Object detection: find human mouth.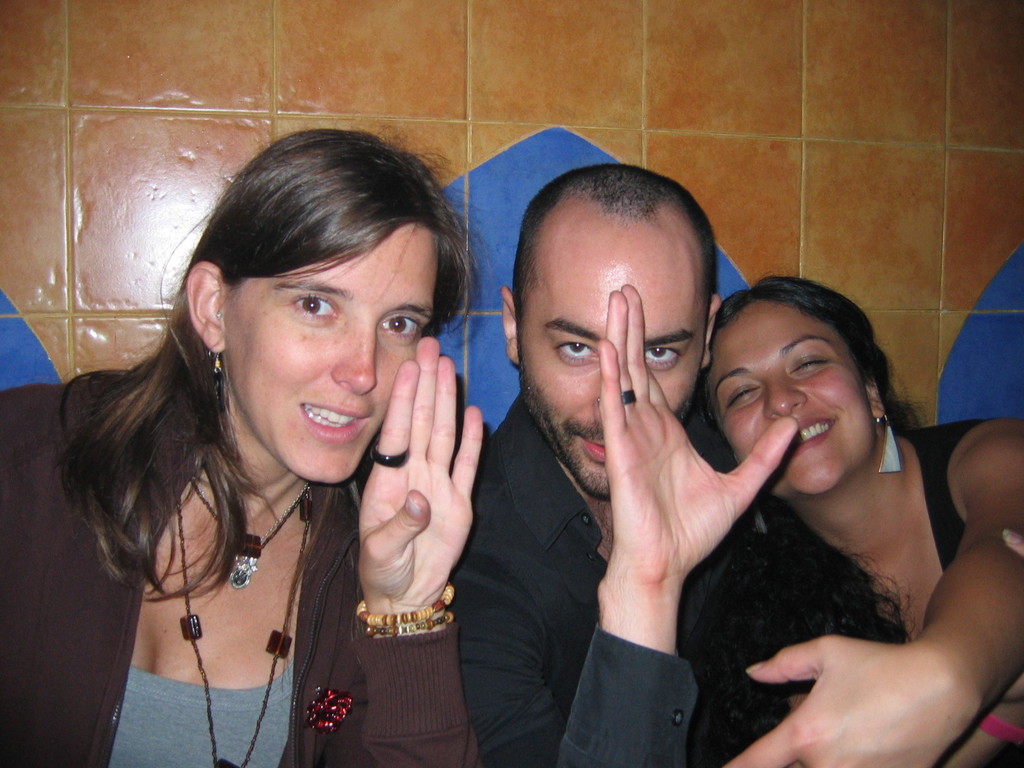
detection(783, 414, 835, 458).
